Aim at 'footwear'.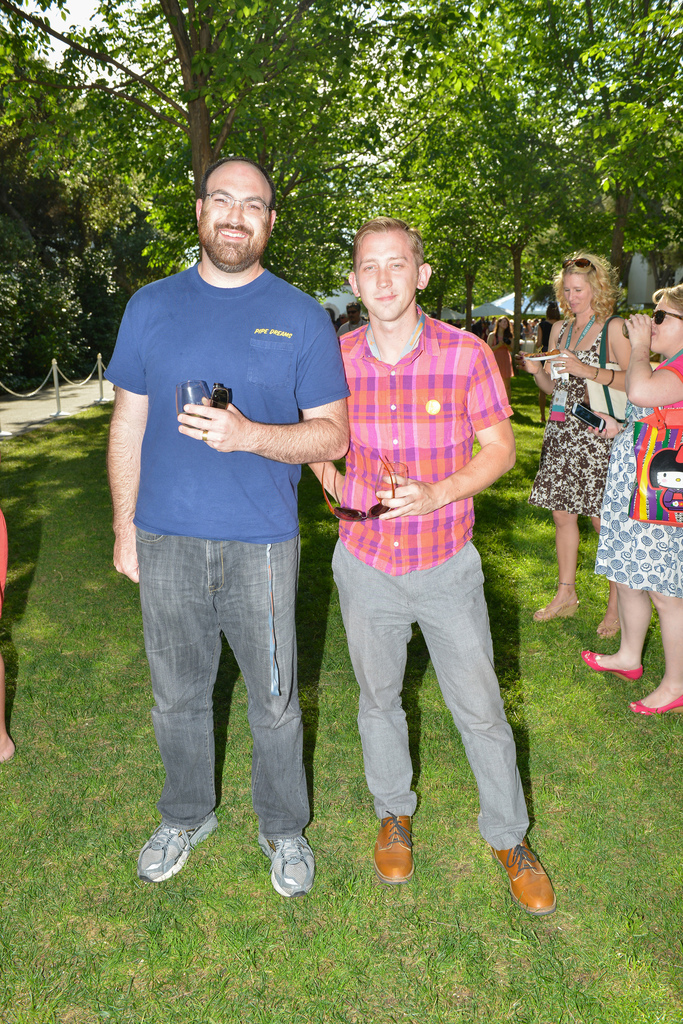
Aimed at crop(531, 602, 579, 627).
